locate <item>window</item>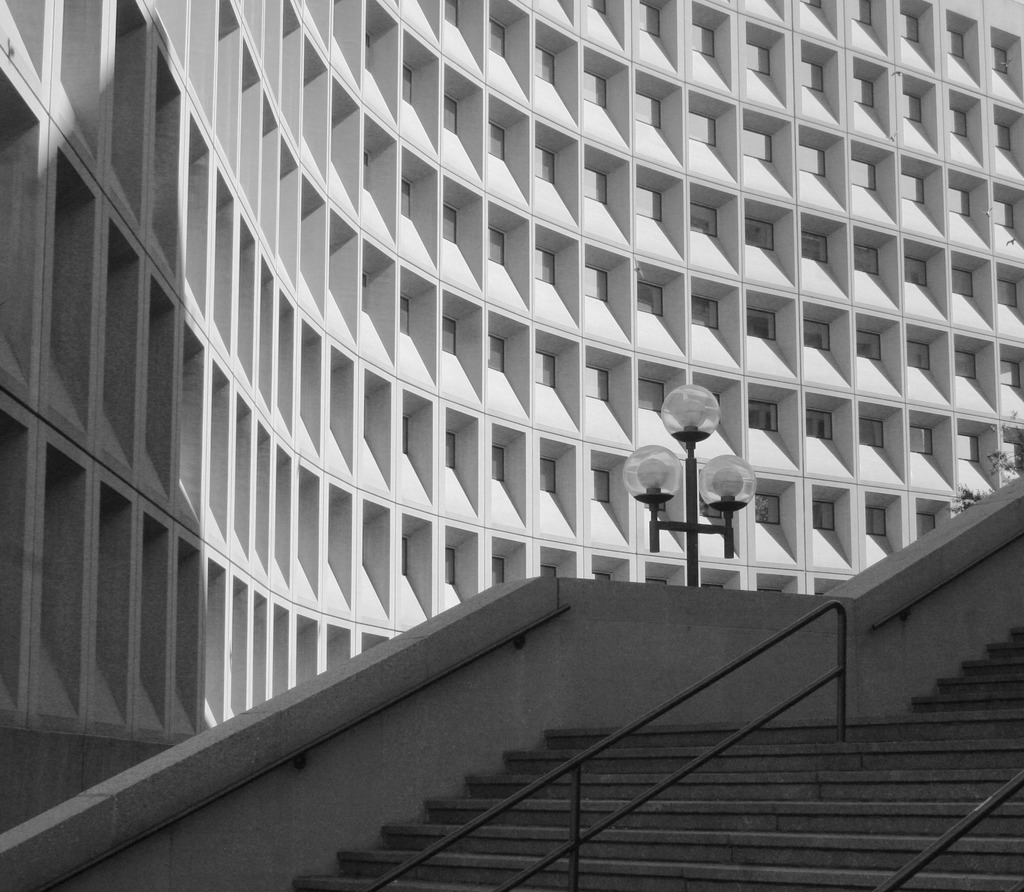
detection(486, 19, 505, 60)
